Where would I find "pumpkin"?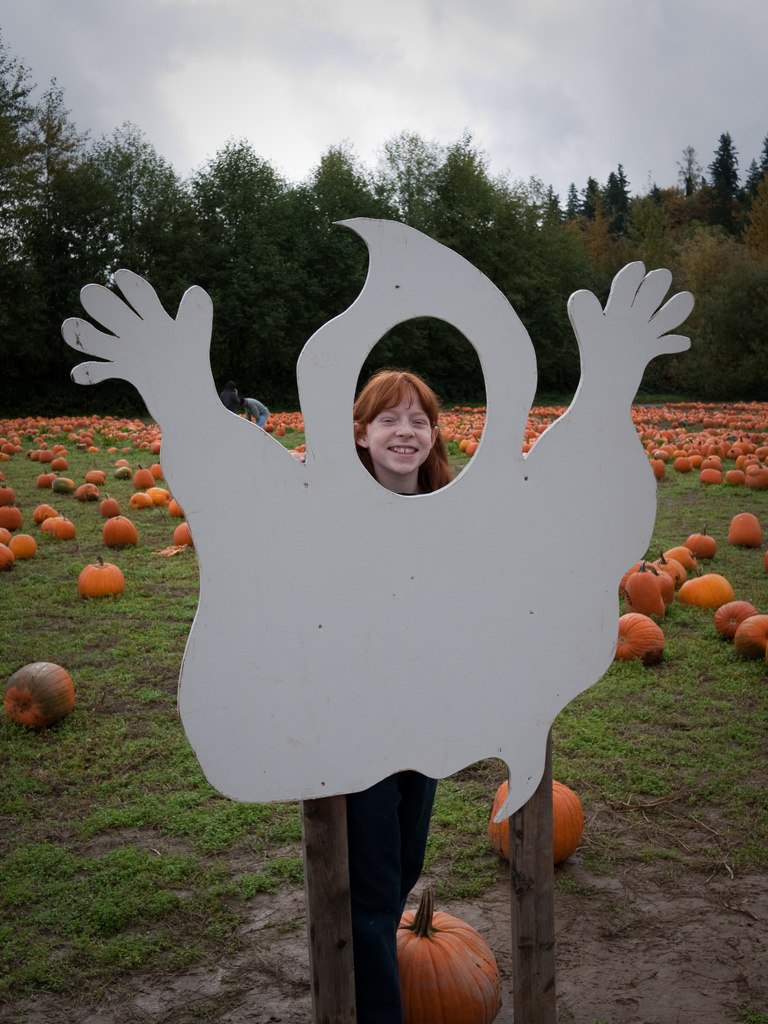
At <bbox>36, 515, 76, 543</bbox>.
